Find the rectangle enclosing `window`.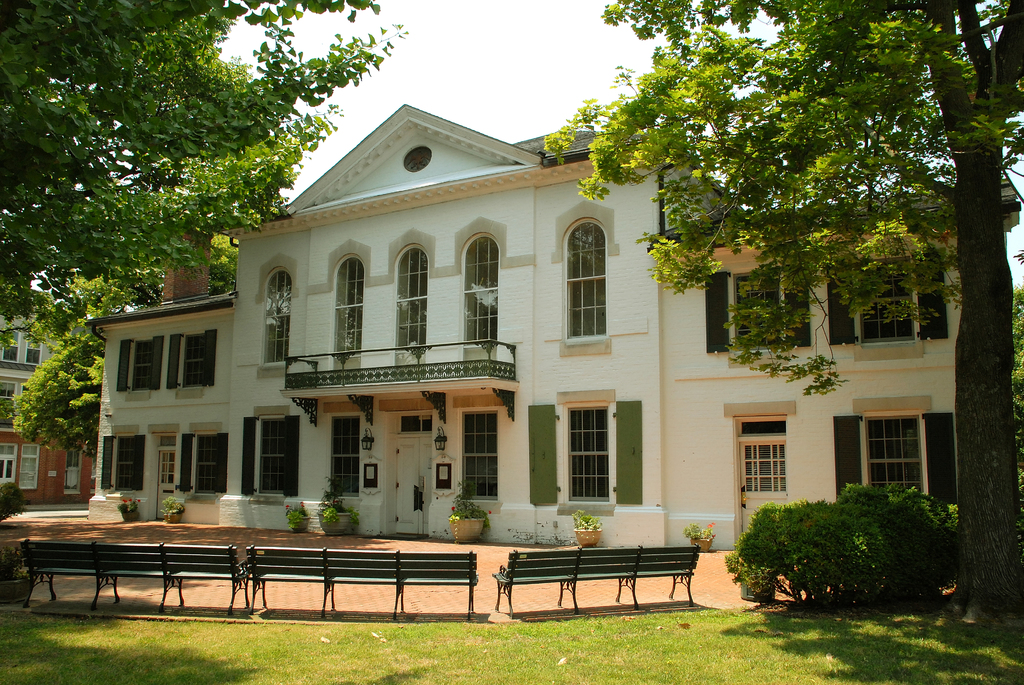
740, 267, 780, 349.
